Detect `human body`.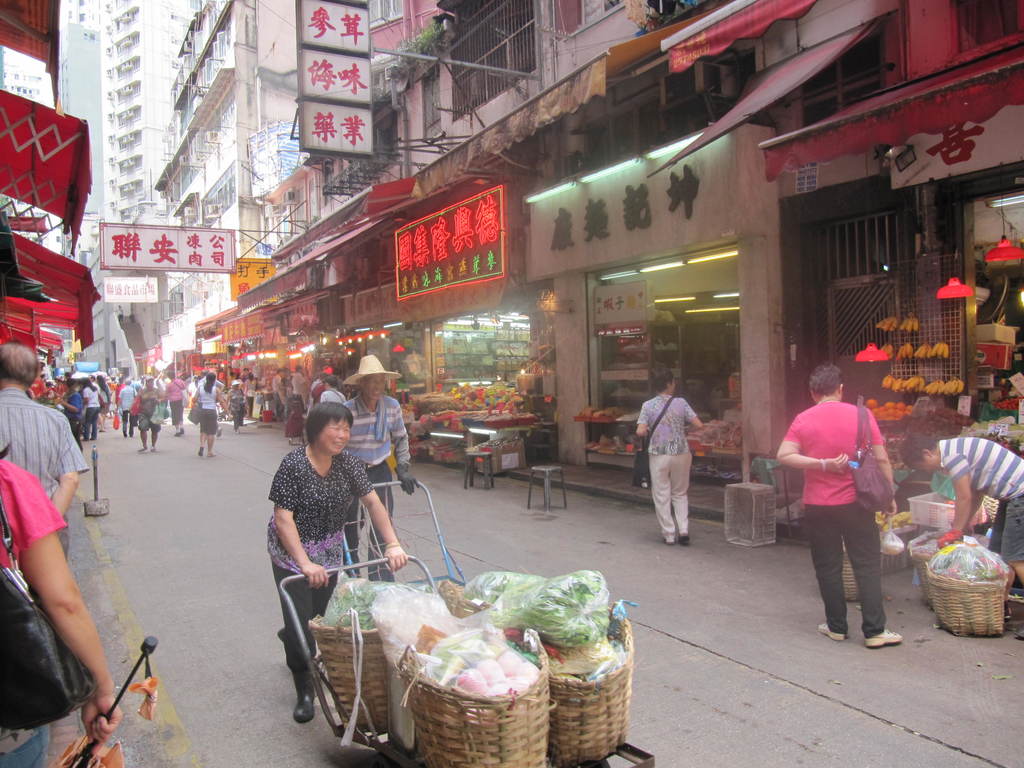
Detected at select_region(290, 364, 307, 412).
